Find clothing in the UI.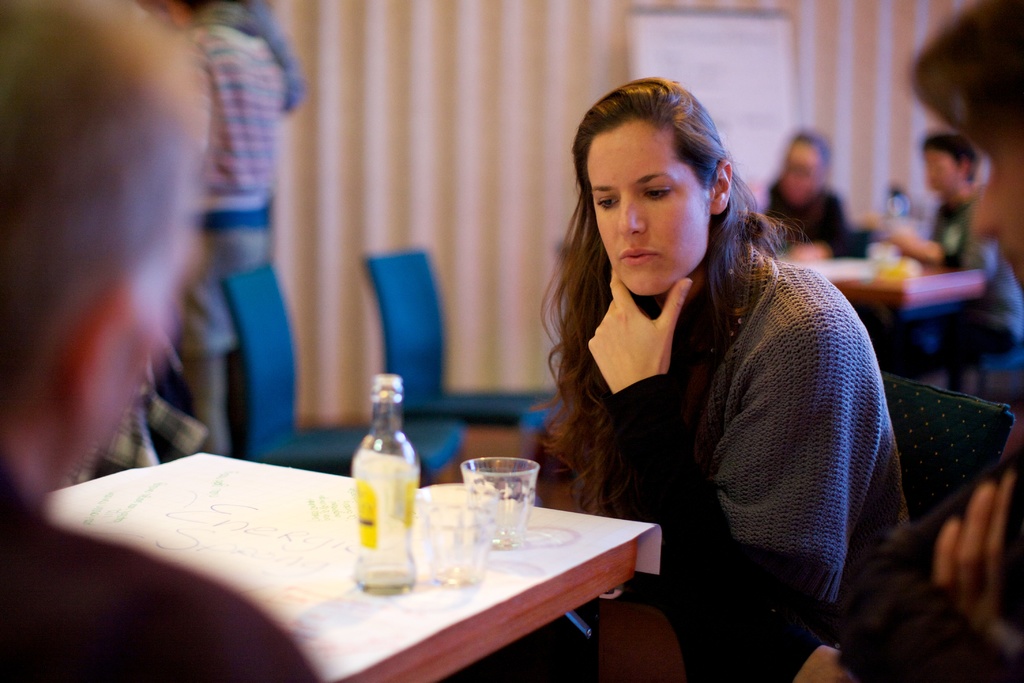
UI element at left=0, top=443, right=324, bottom=682.
